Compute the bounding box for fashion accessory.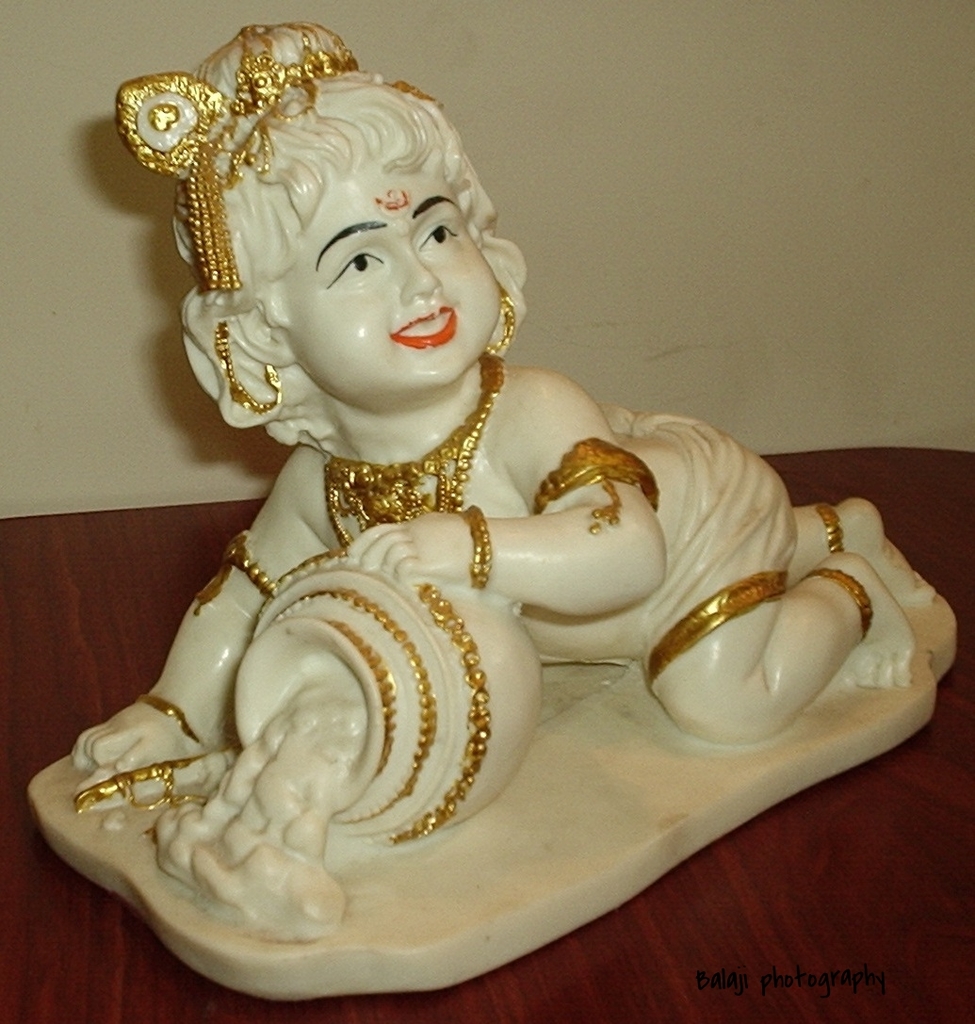
[489,284,512,350].
